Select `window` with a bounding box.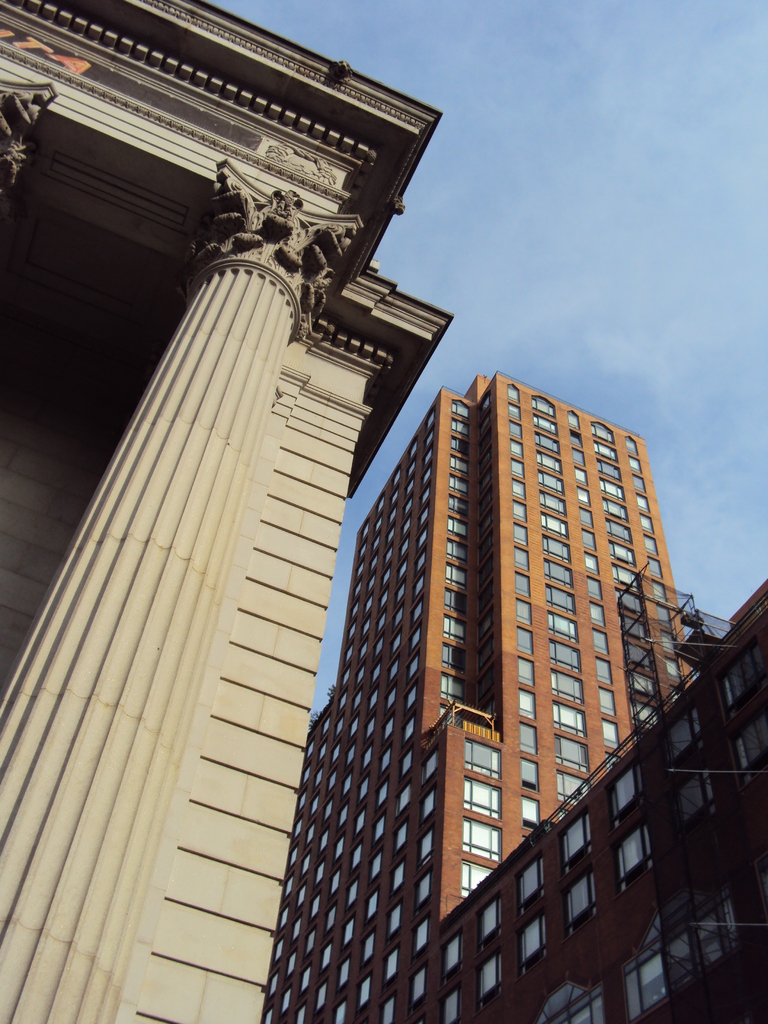
[x1=515, y1=461, x2=530, y2=477].
